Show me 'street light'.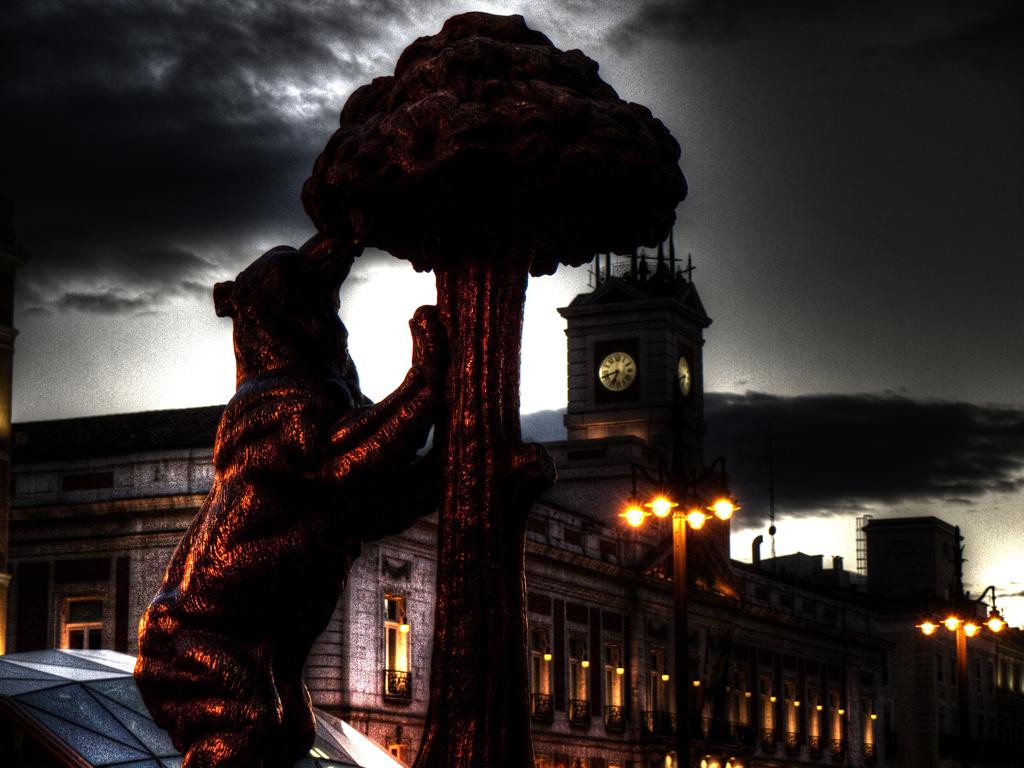
'street light' is here: <box>612,486,741,767</box>.
